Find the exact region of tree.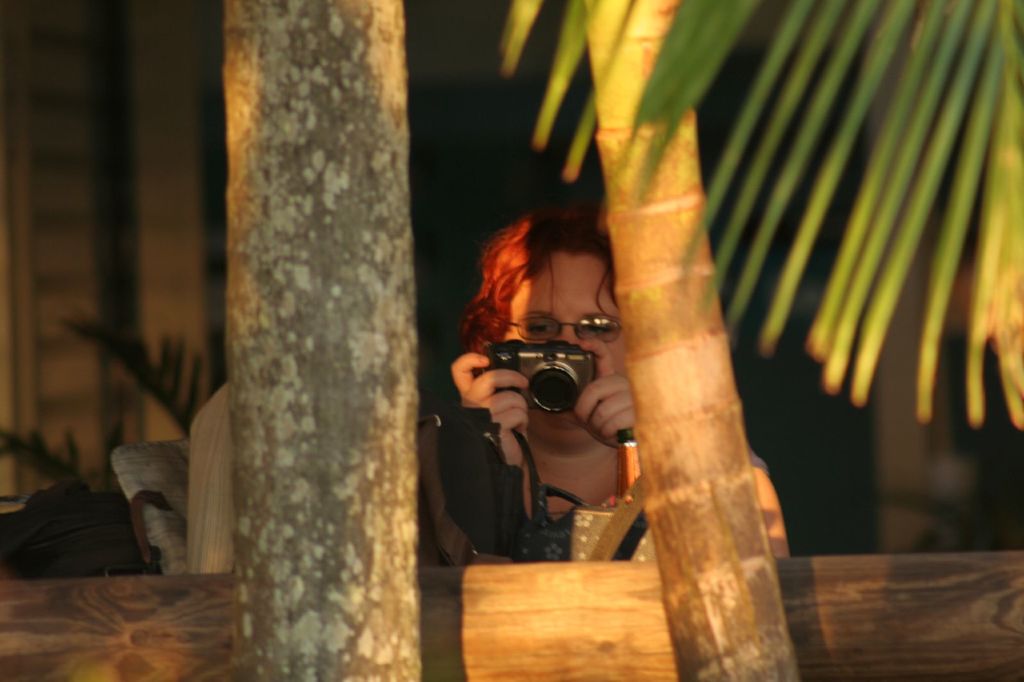
Exact region: bbox(497, 0, 1023, 431).
